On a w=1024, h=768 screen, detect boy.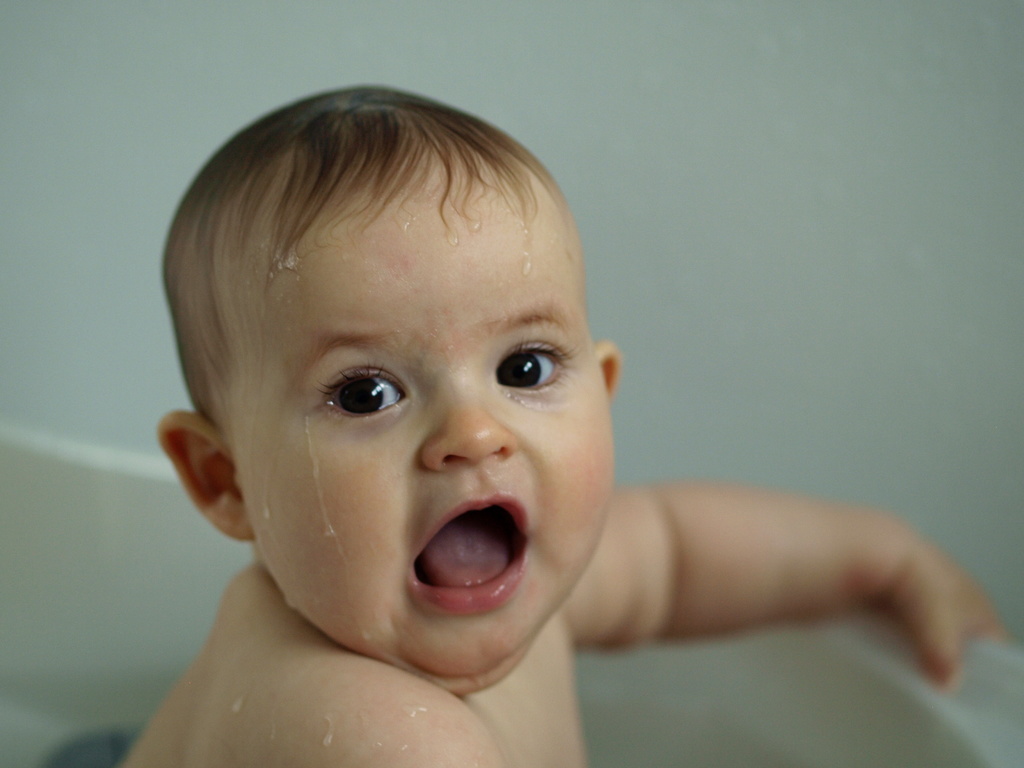
(left=119, top=82, right=1011, bottom=767).
